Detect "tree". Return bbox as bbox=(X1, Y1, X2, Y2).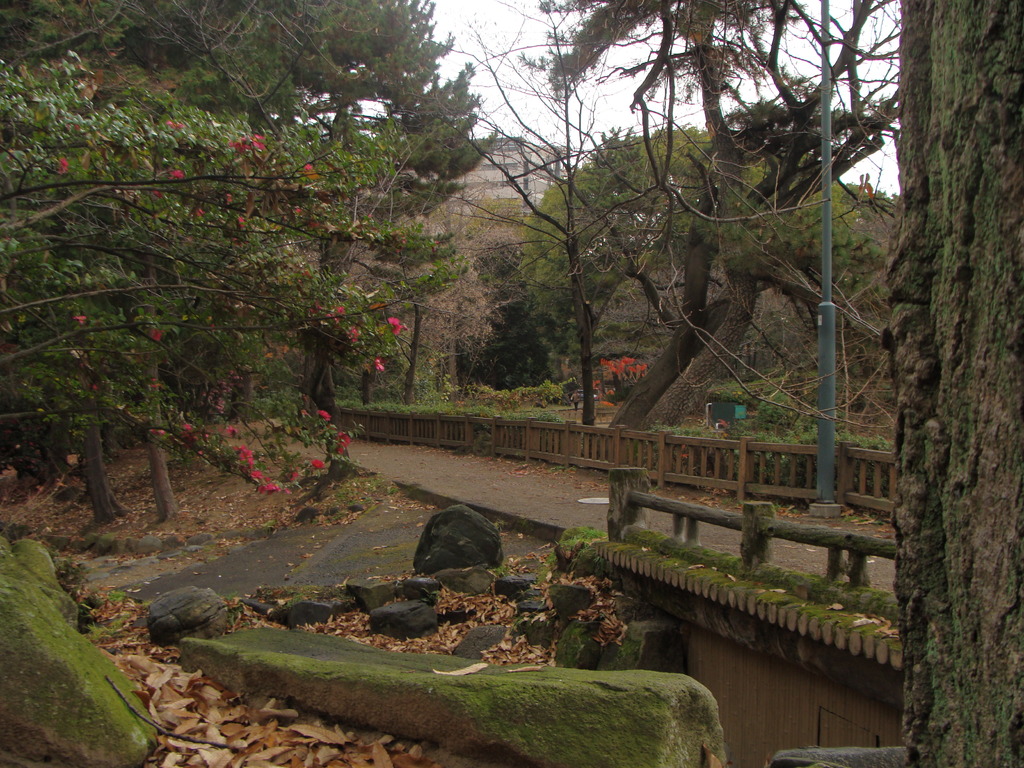
bbox=(843, 8, 1021, 741).
